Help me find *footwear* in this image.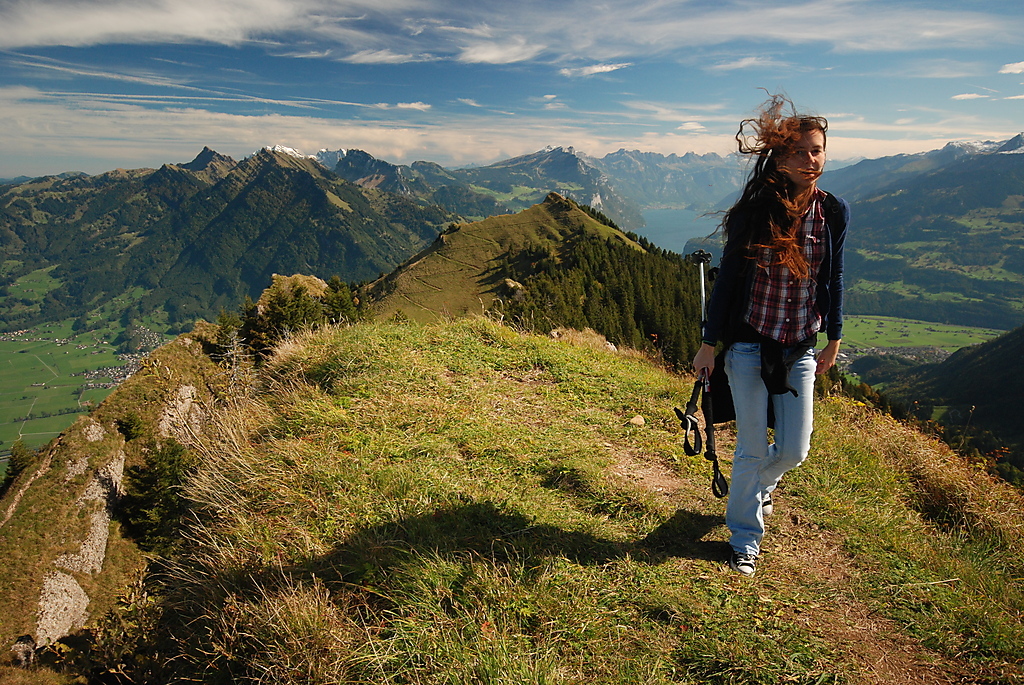
Found it: 728:551:758:580.
